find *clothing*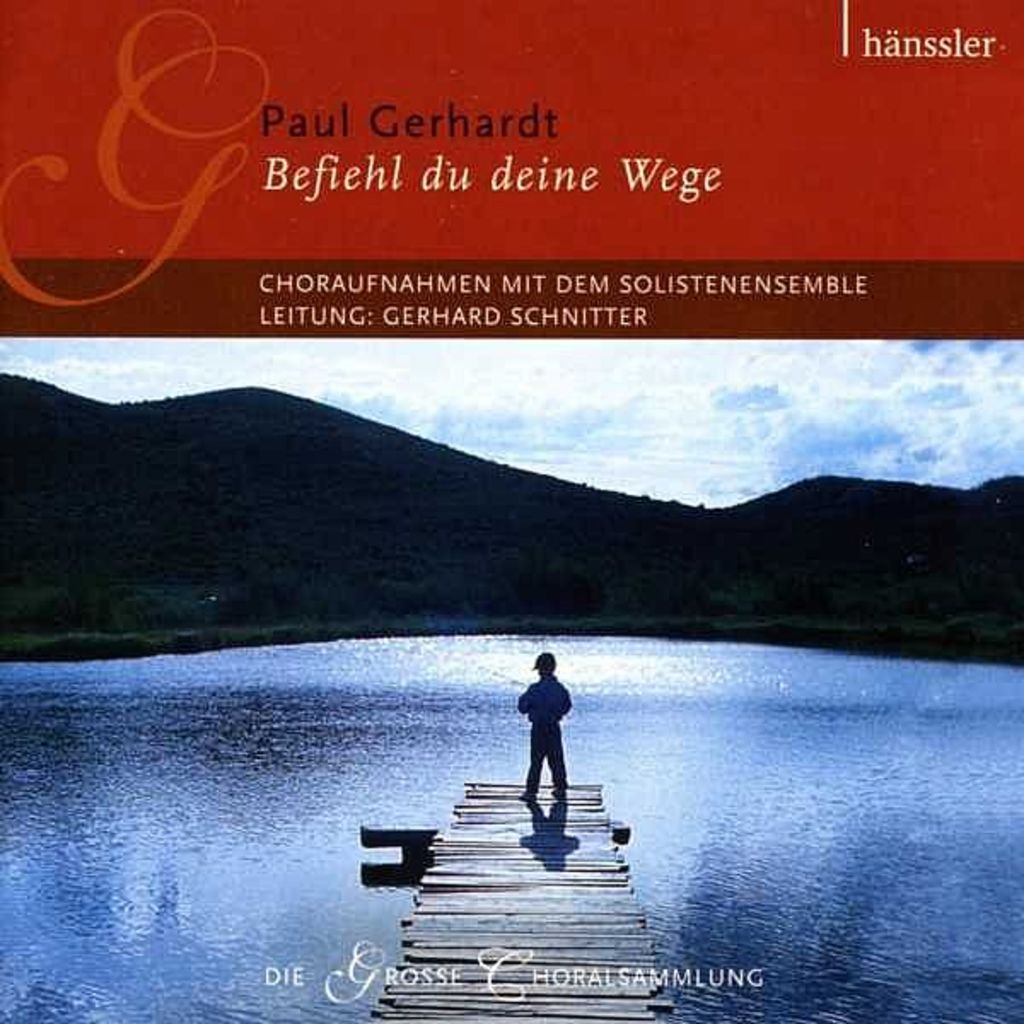
x1=515 y1=669 x2=577 y2=730
